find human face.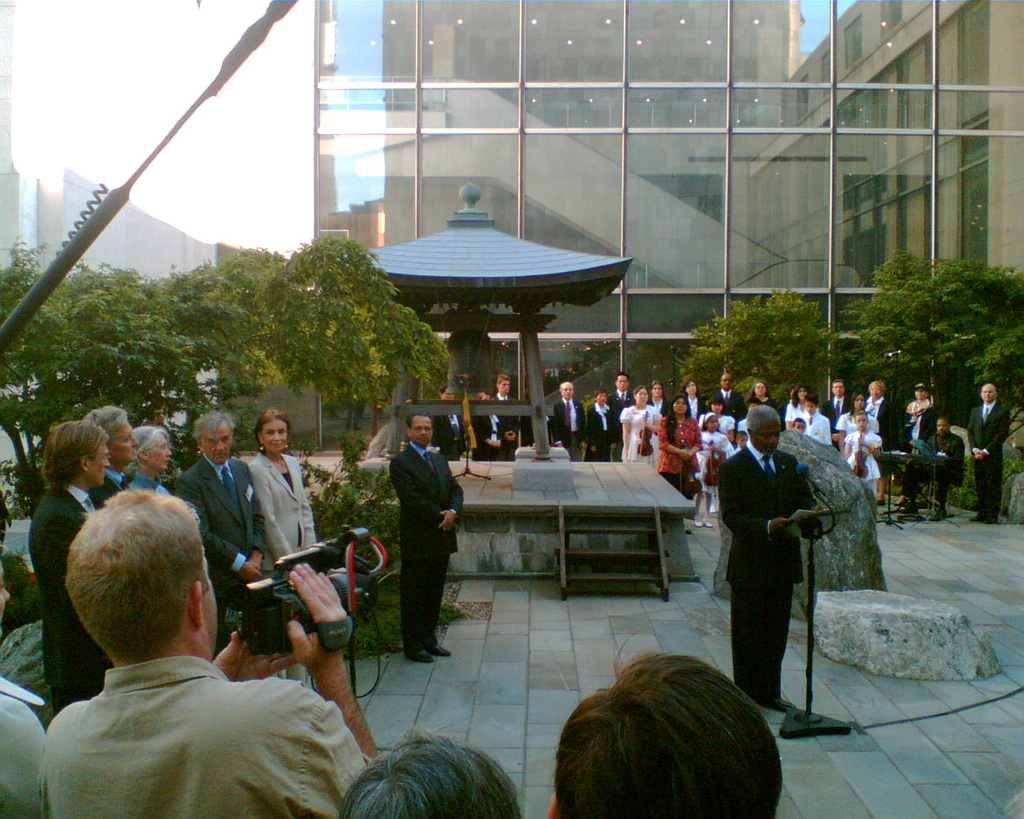
detection(719, 375, 734, 390).
